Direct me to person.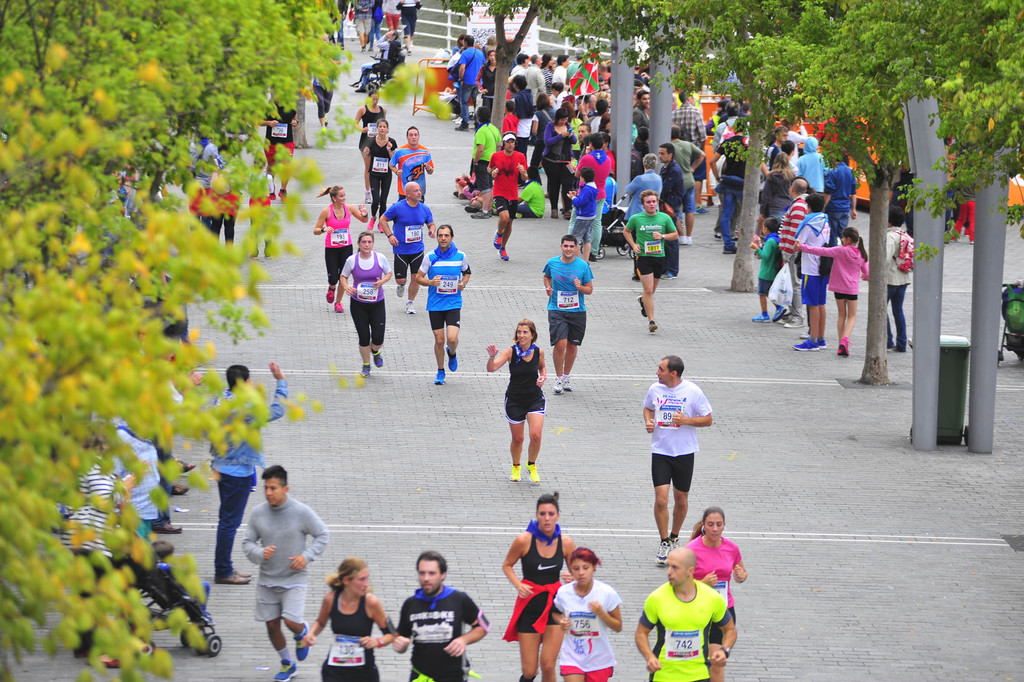
Direction: <region>627, 90, 647, 138</region>.
